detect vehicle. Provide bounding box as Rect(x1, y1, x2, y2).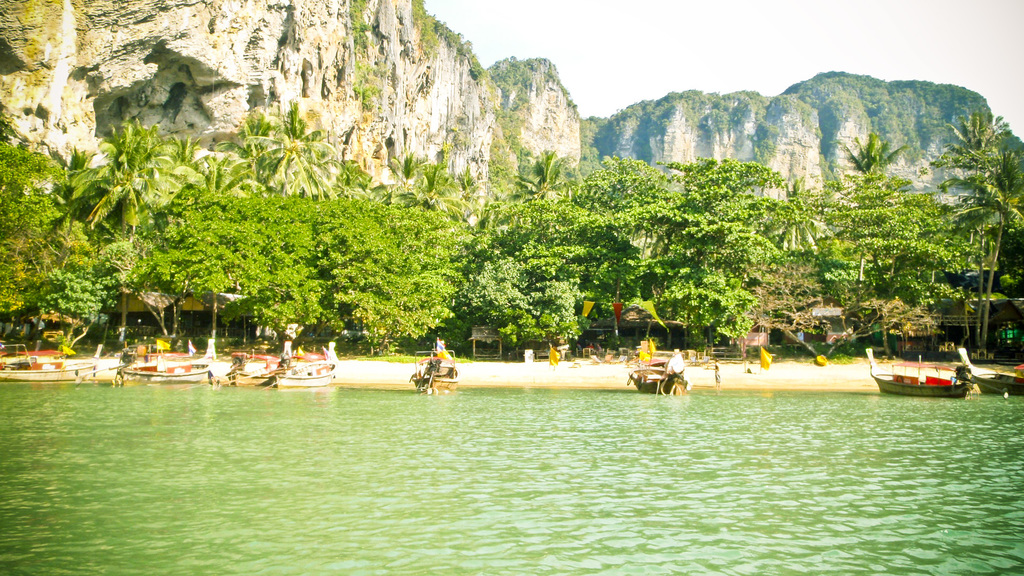
Rect(956, 348, 1023, 395).
